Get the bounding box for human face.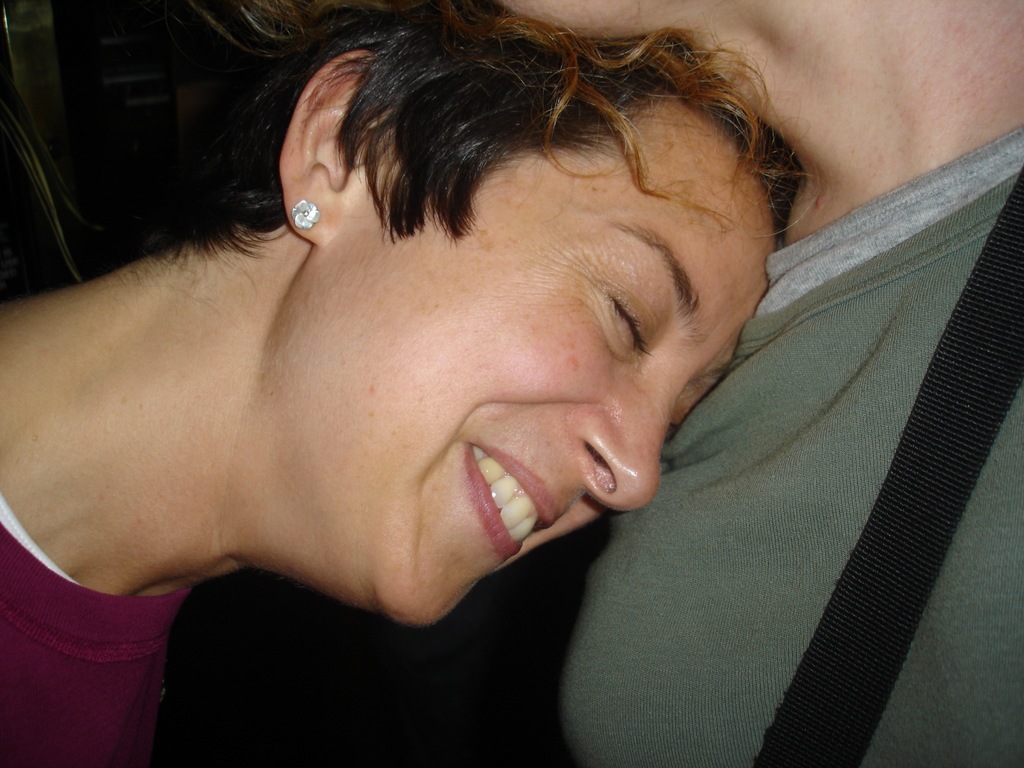
bbox=(318, 108, 772, 627).
